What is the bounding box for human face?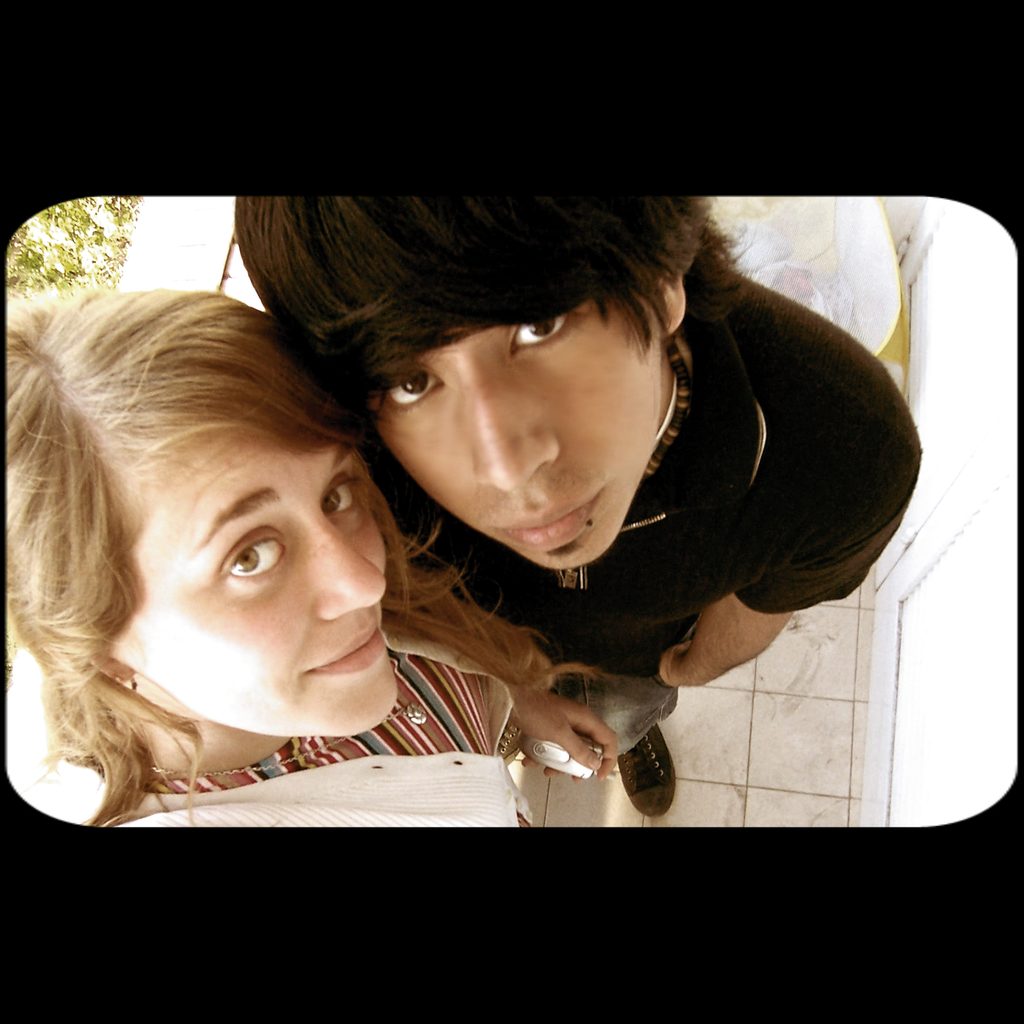
box(368, 294, 661, 568).
